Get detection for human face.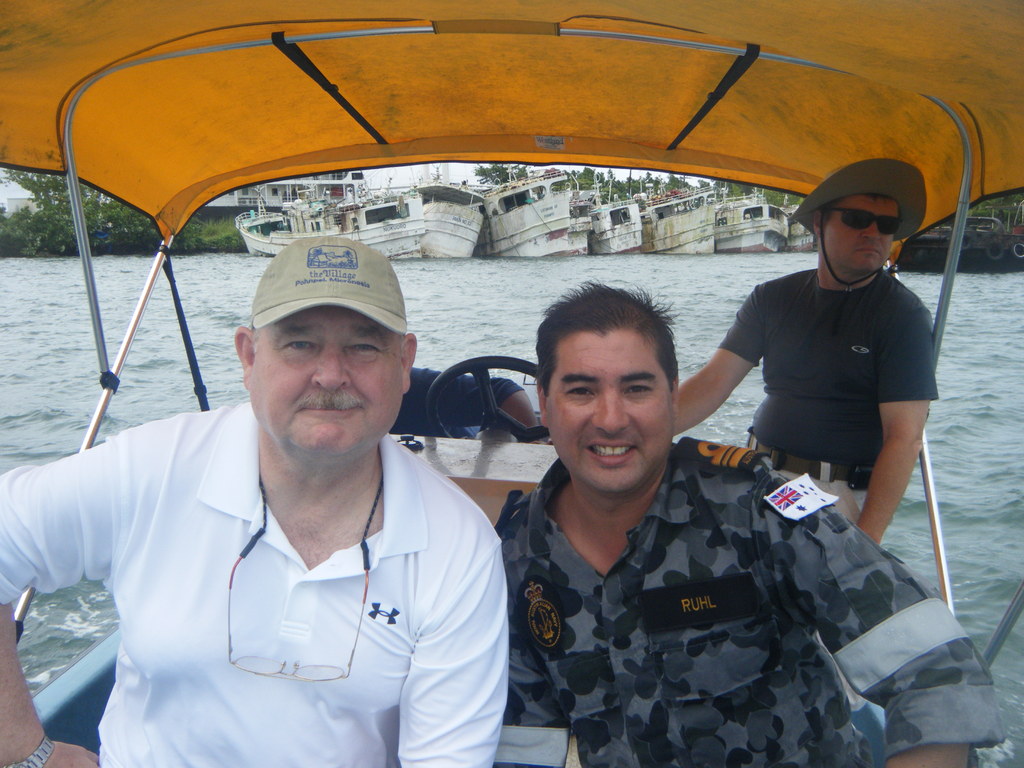
Detection: box=[246, 305, 406, 457].
